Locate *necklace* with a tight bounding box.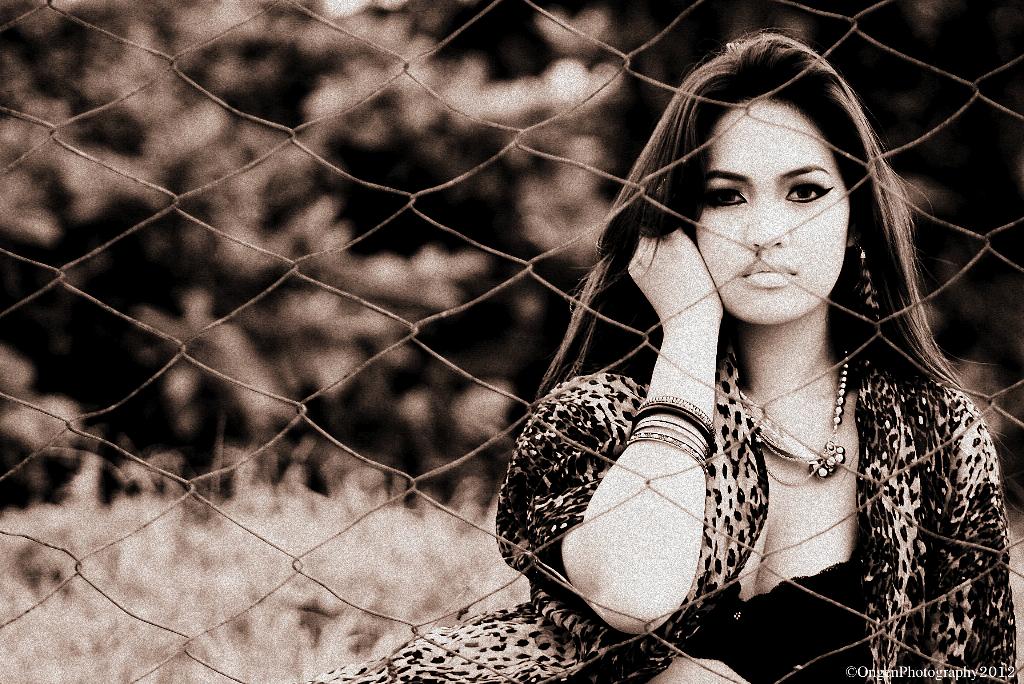
(739, 346, 852, 478).
